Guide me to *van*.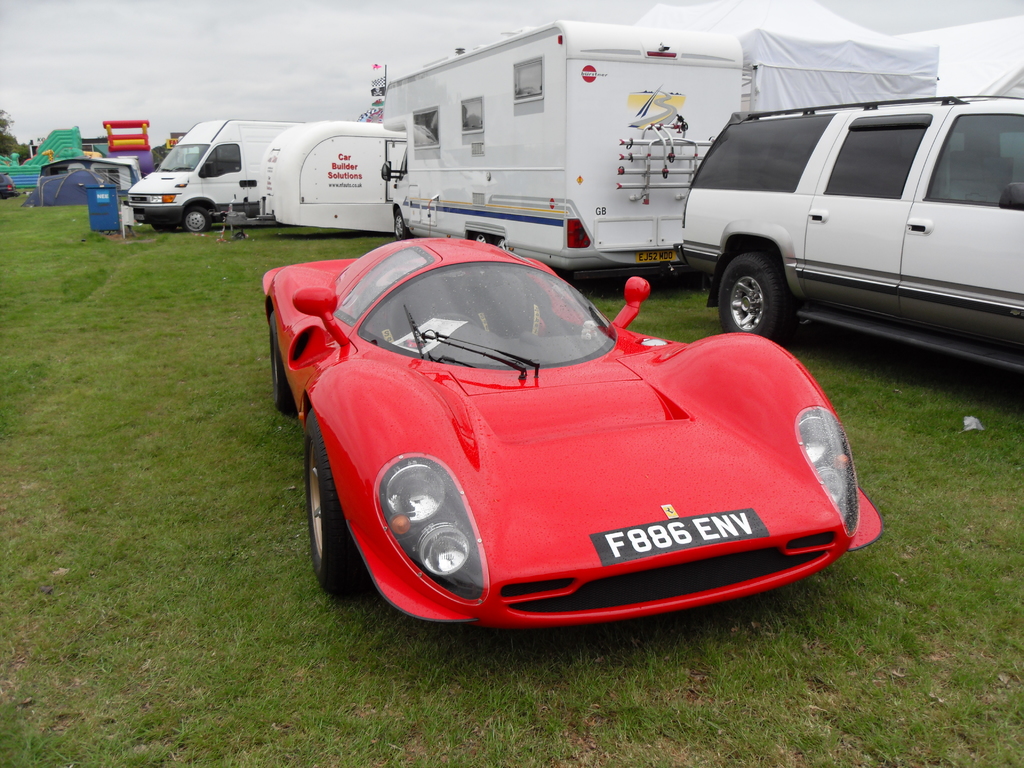
Guidance: select_region(123, 114, 403, 230).
